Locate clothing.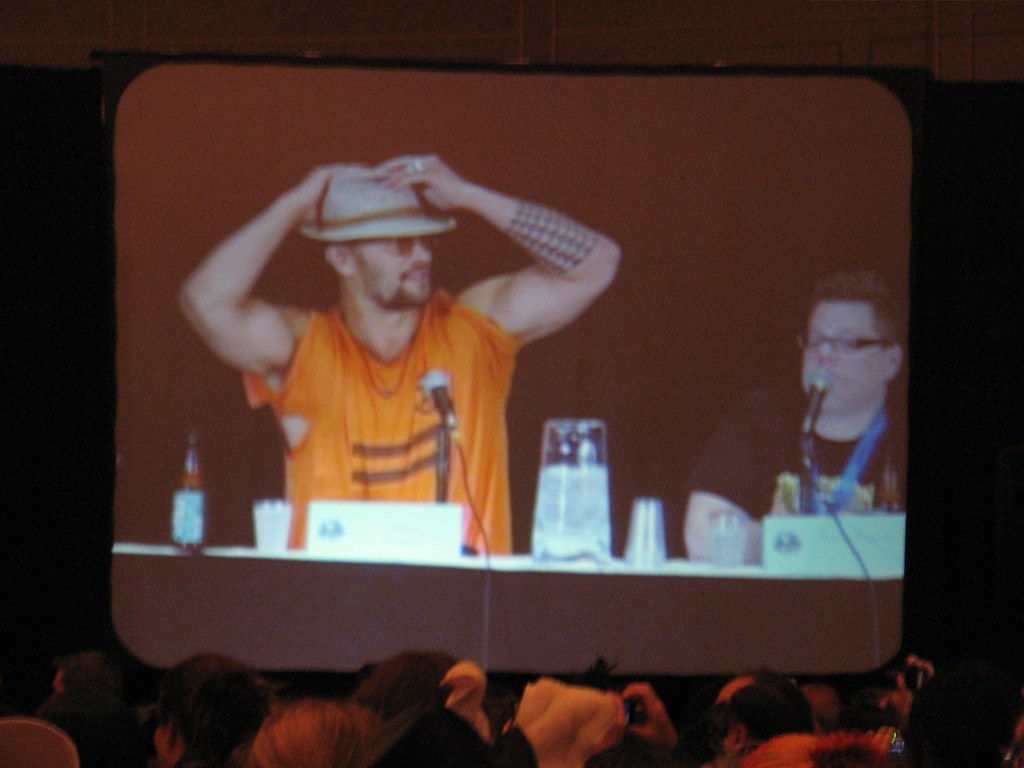
Bounding box: Rect(682, 369, 909, 540).
